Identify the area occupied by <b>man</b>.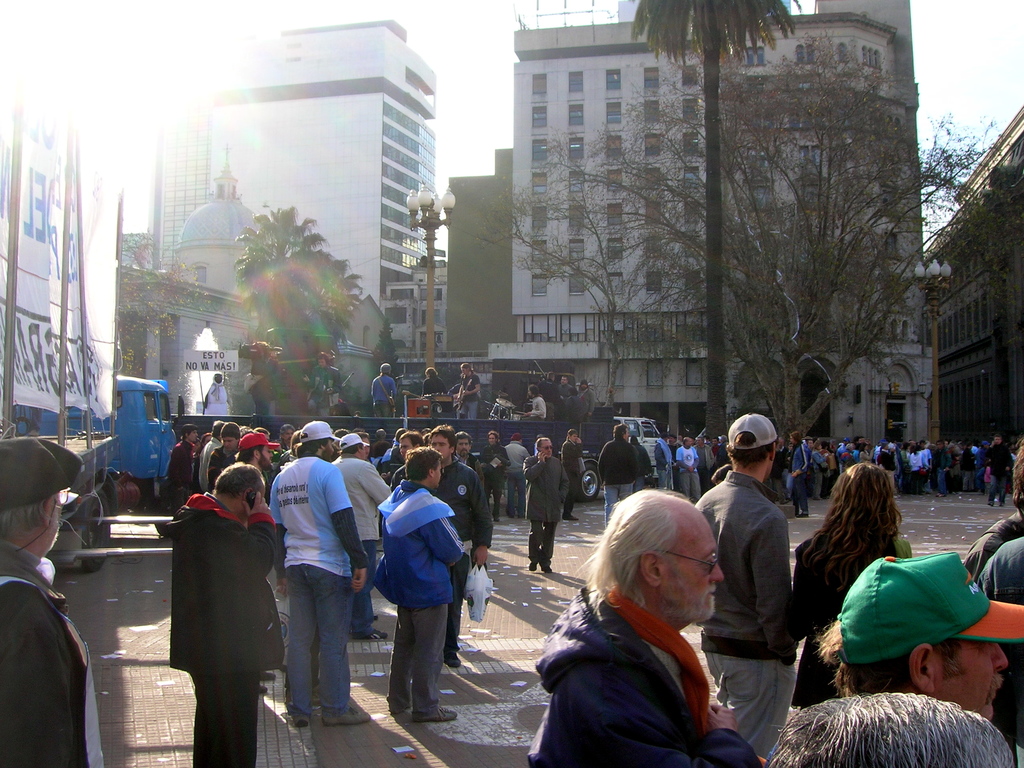
Area: x1=475 y1=429 x2=509 y2=524.
